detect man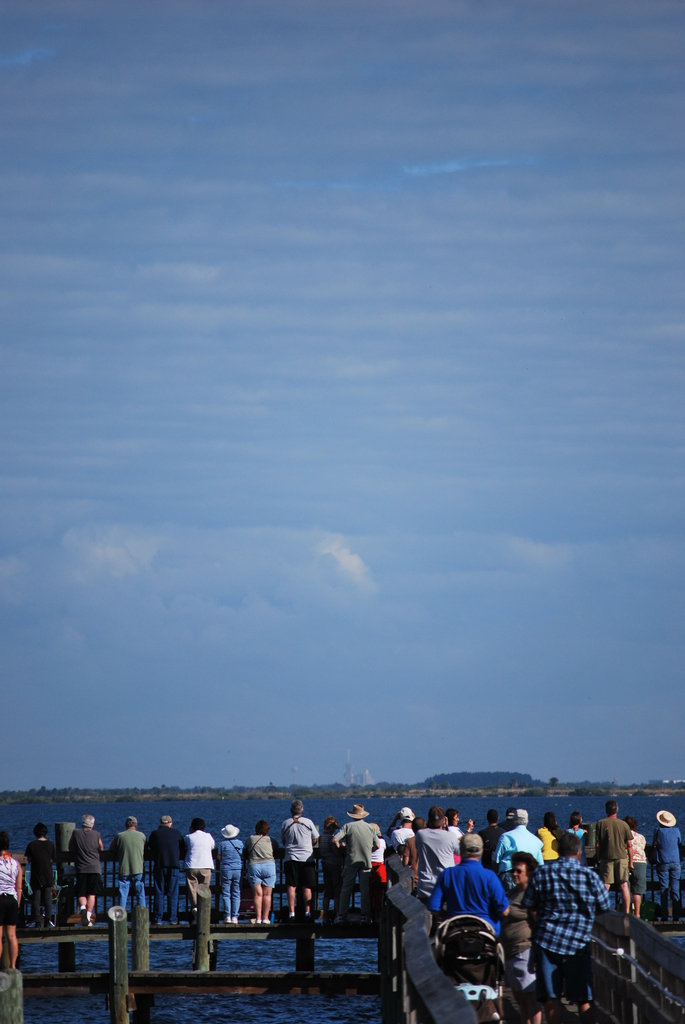
BBox(328, 802, 384, 907)
